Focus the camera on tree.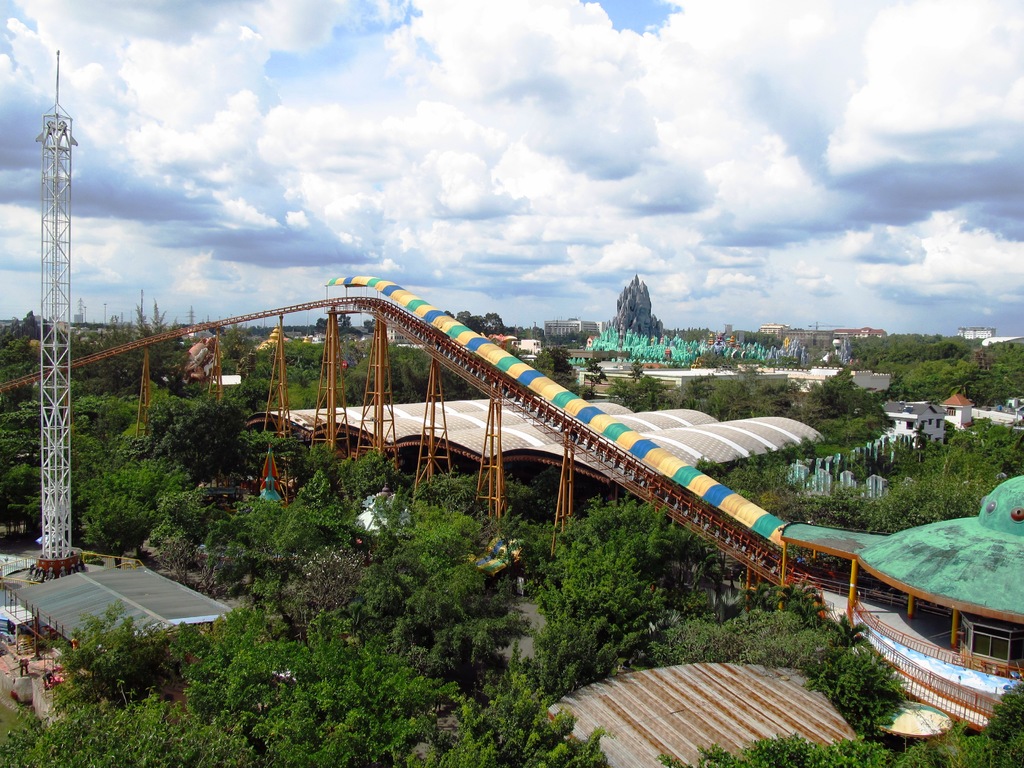
Focus region: detection(339, 314, 351, 333).
